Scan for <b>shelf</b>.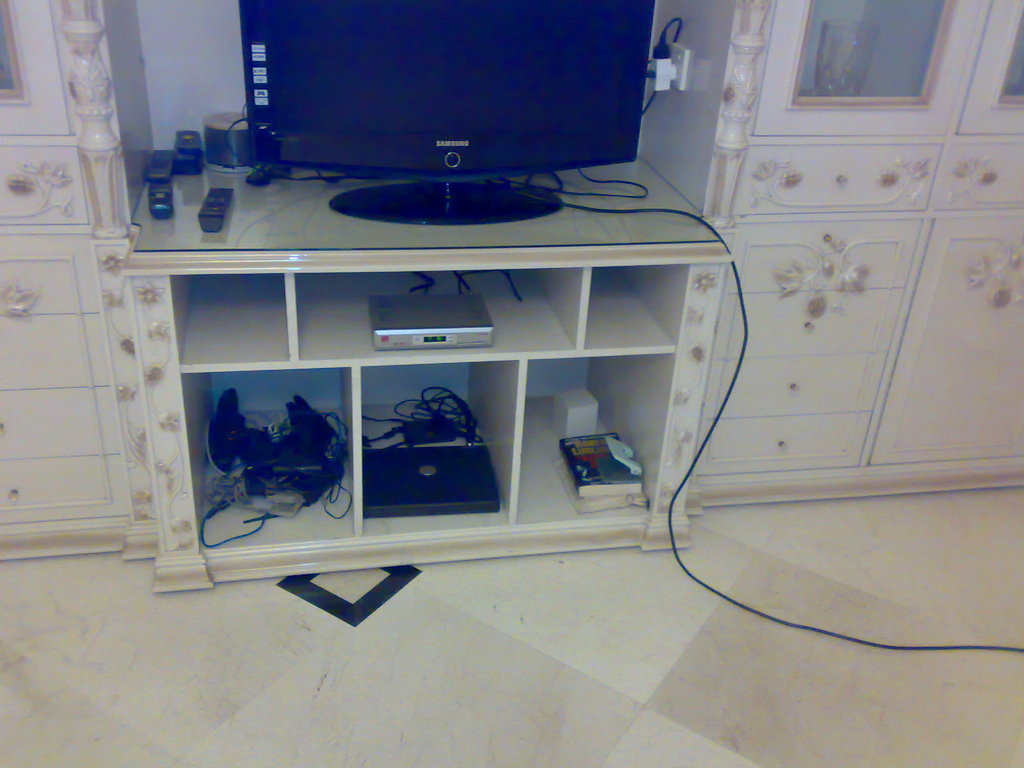
Scan result: (left=364, top=363, right=508, bottom=554).
